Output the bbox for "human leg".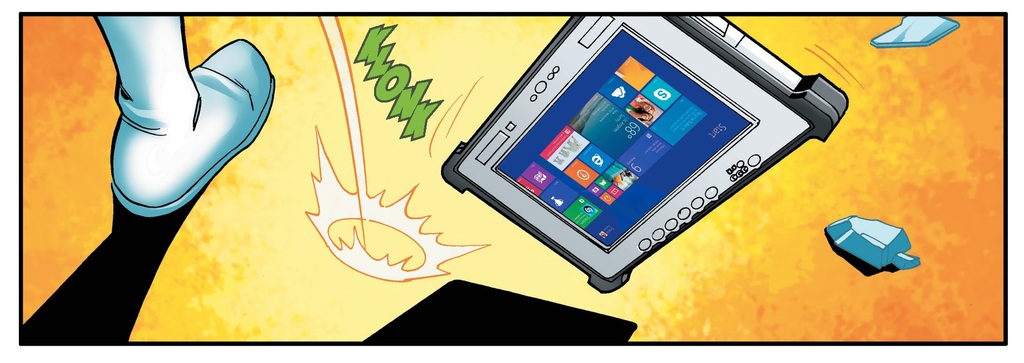
detection(94, 17, 273, 219).
